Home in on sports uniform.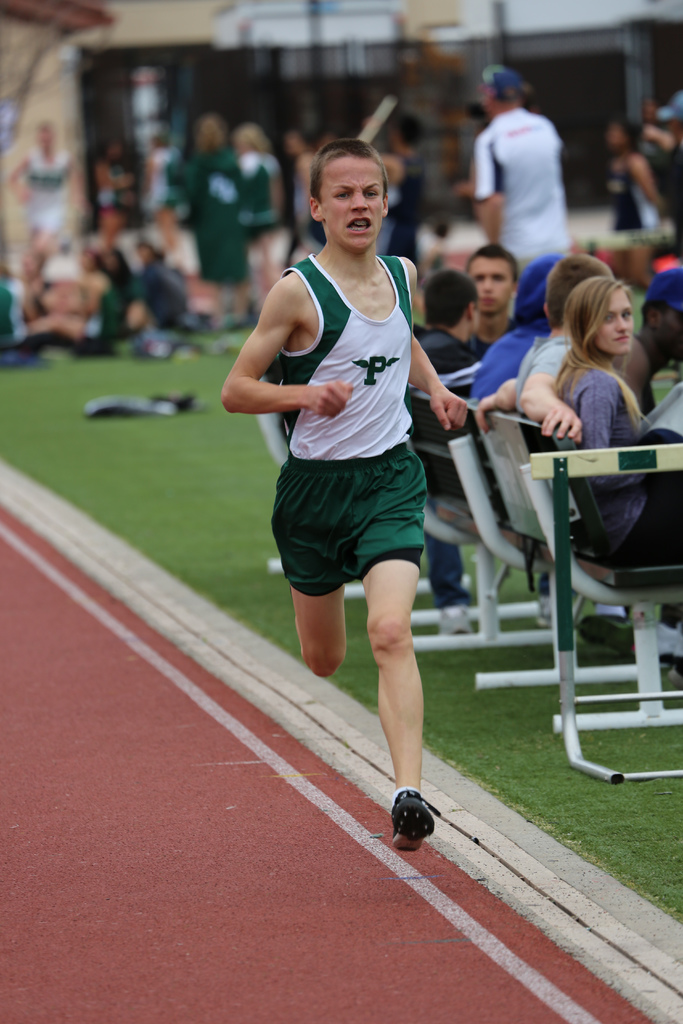
Homed in at (left=140, top=145, right=181, bottom=214).
